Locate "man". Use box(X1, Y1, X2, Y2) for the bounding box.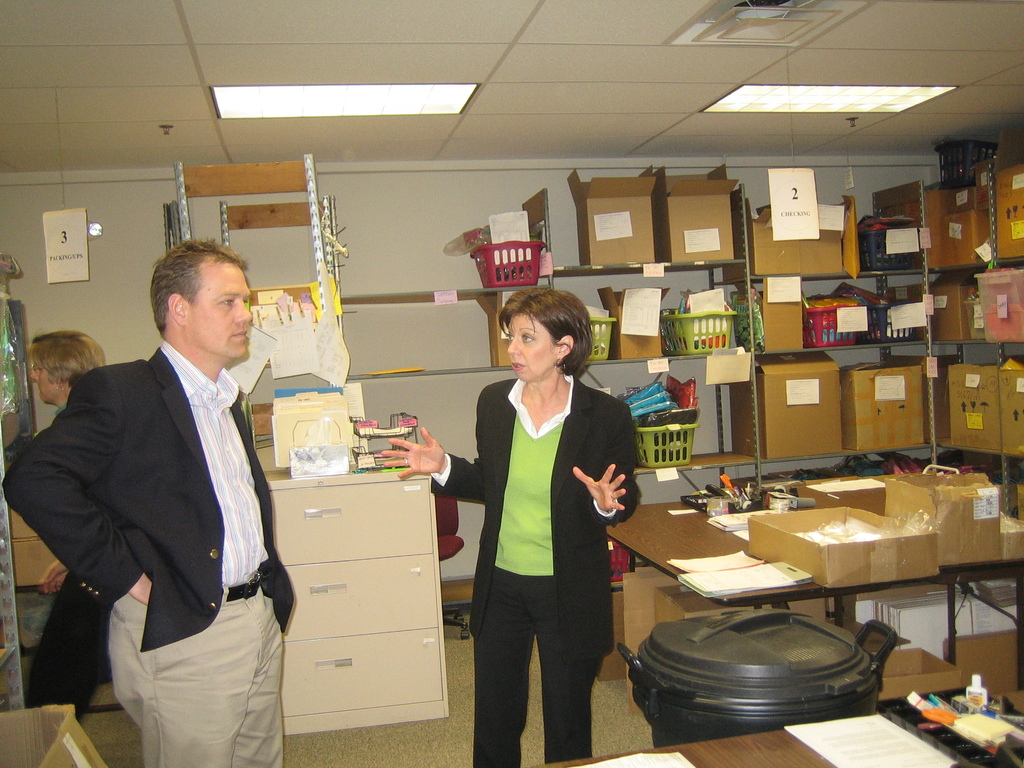
box(21, 212, 306, 756).
